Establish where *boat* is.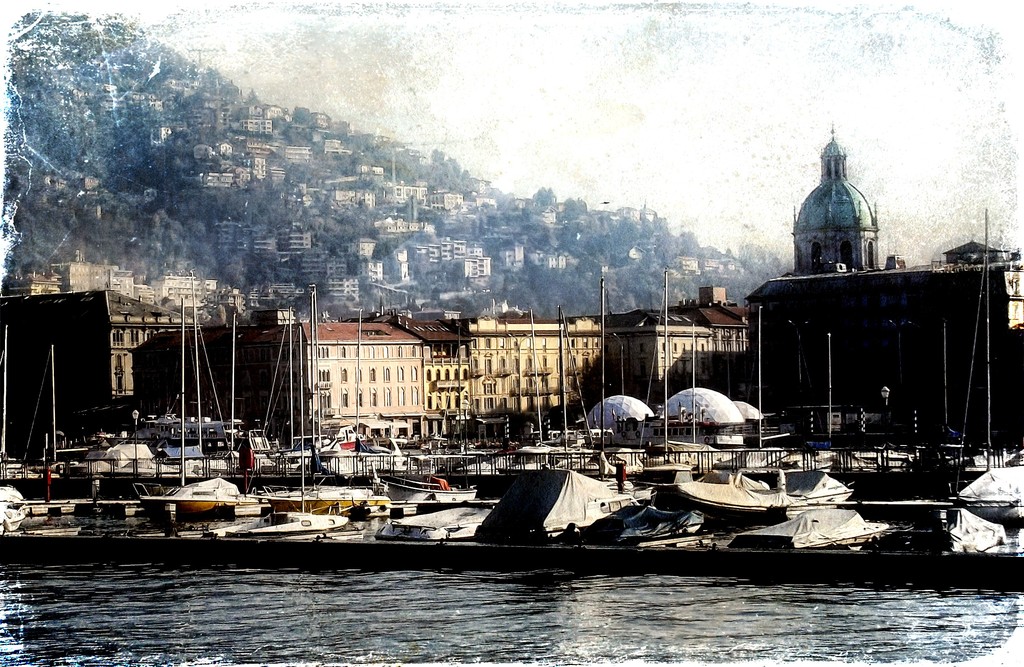
Established at Rect(0, 328, 68, 534).
